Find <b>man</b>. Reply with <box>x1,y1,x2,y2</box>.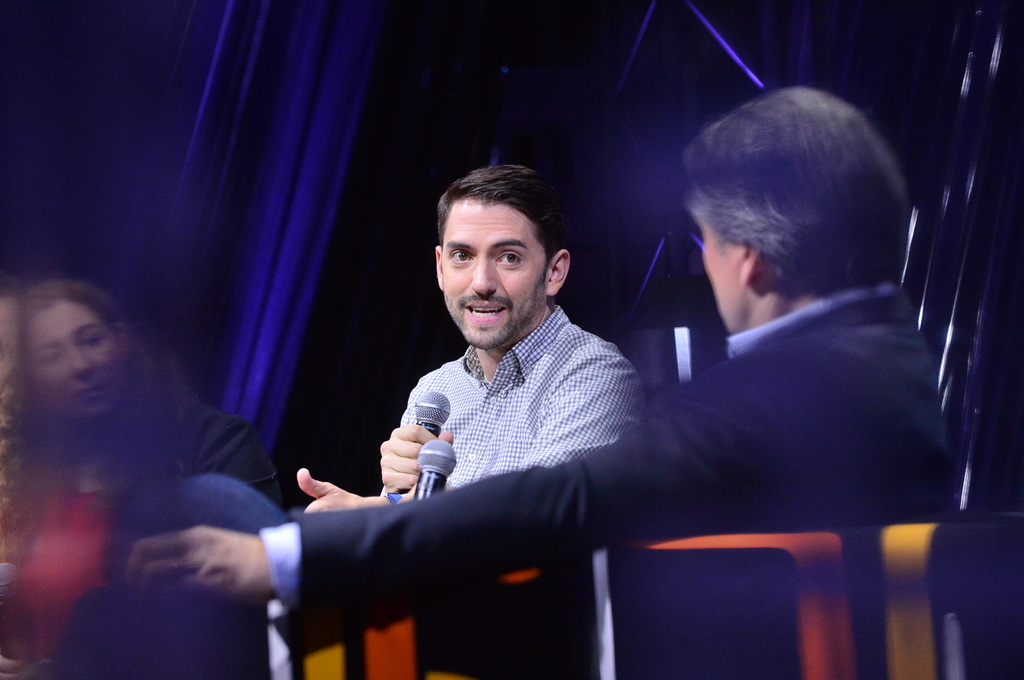
<box>359,160,641,679</box>.
